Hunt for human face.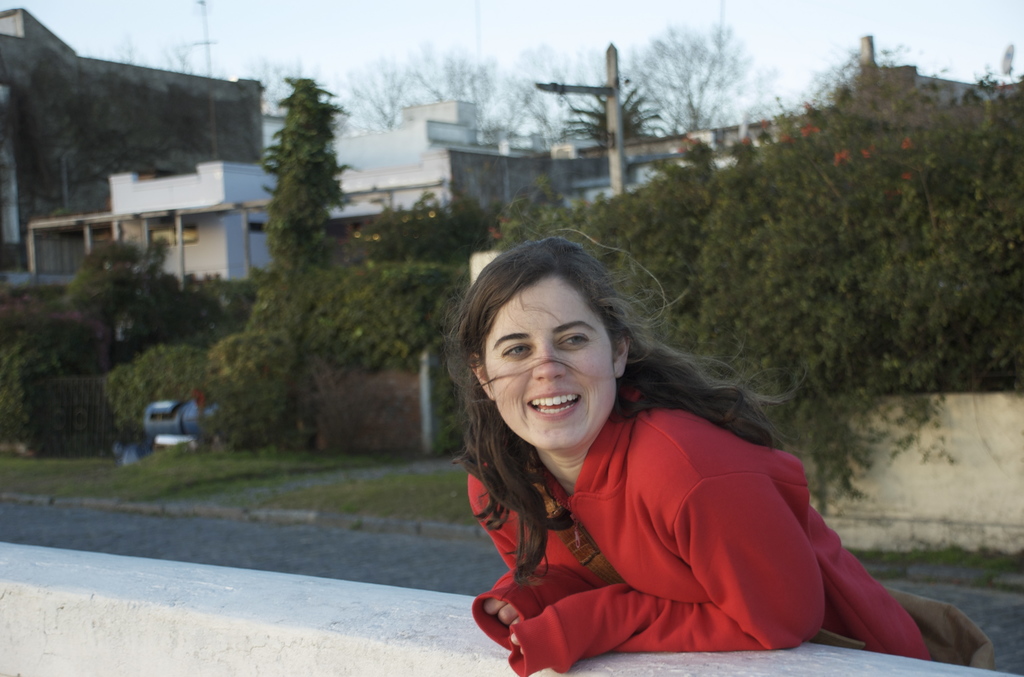
Hunted down at [492, 277, 617, 452].
